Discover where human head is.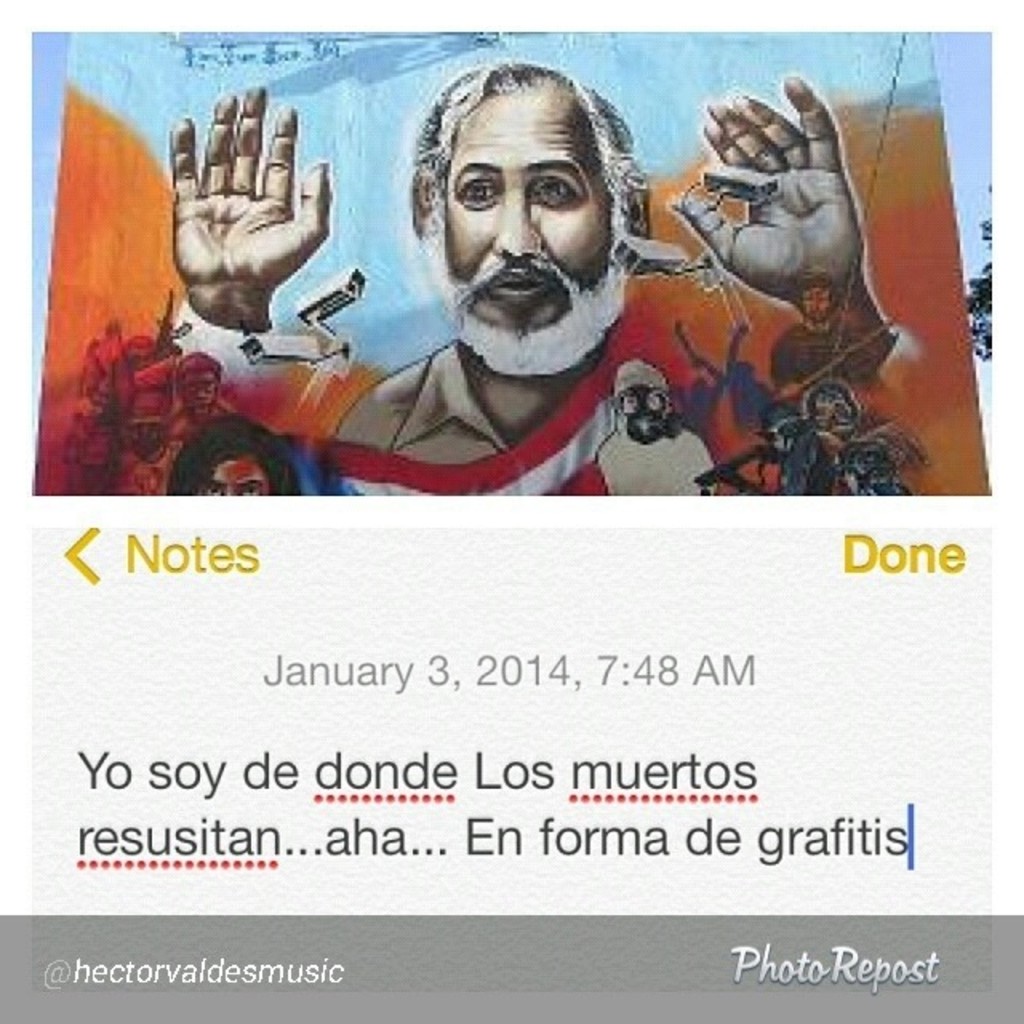
Discovered at l=163, t=410, r=302, b=498.
